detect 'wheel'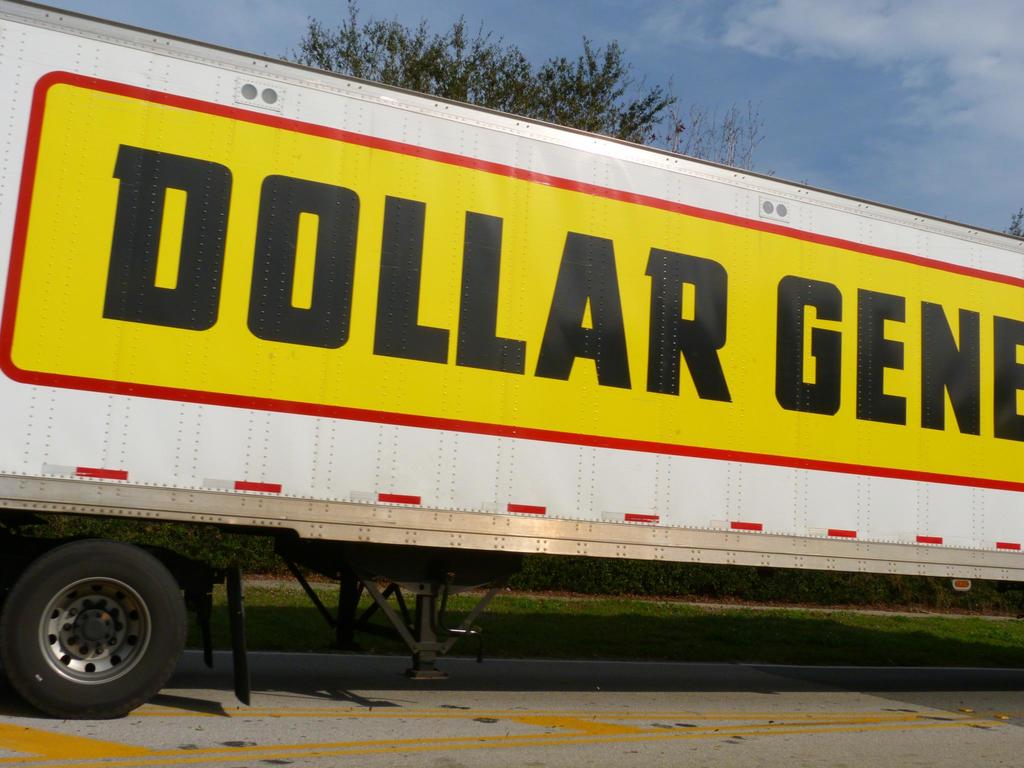
left=11, top=543, right=181, bottom=718
